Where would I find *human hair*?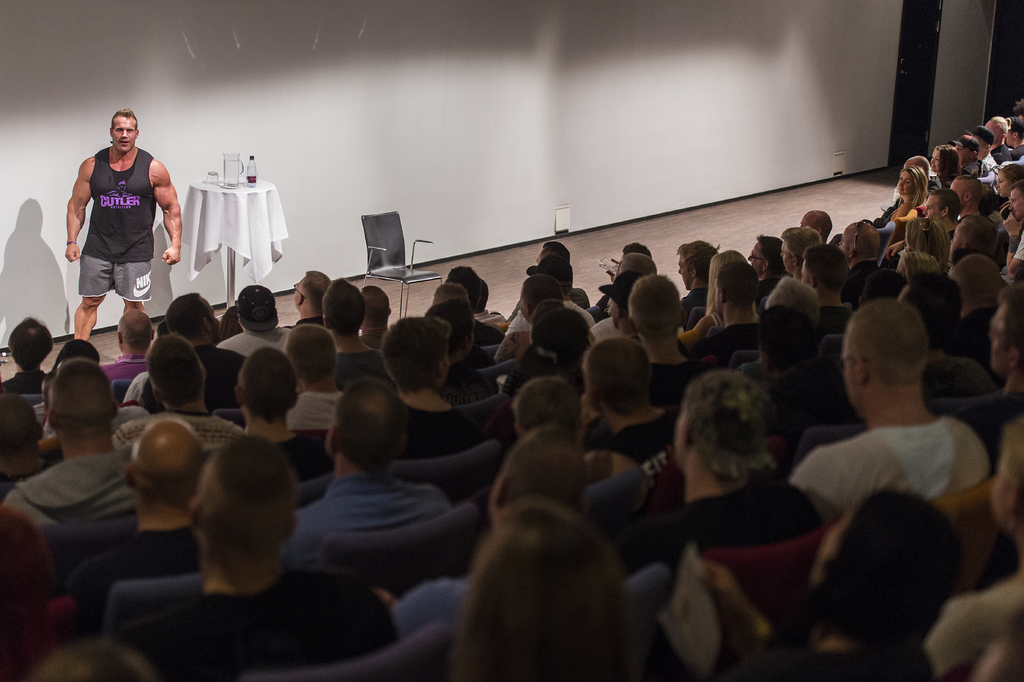
At bbox=(714, 263, 755, 315).
